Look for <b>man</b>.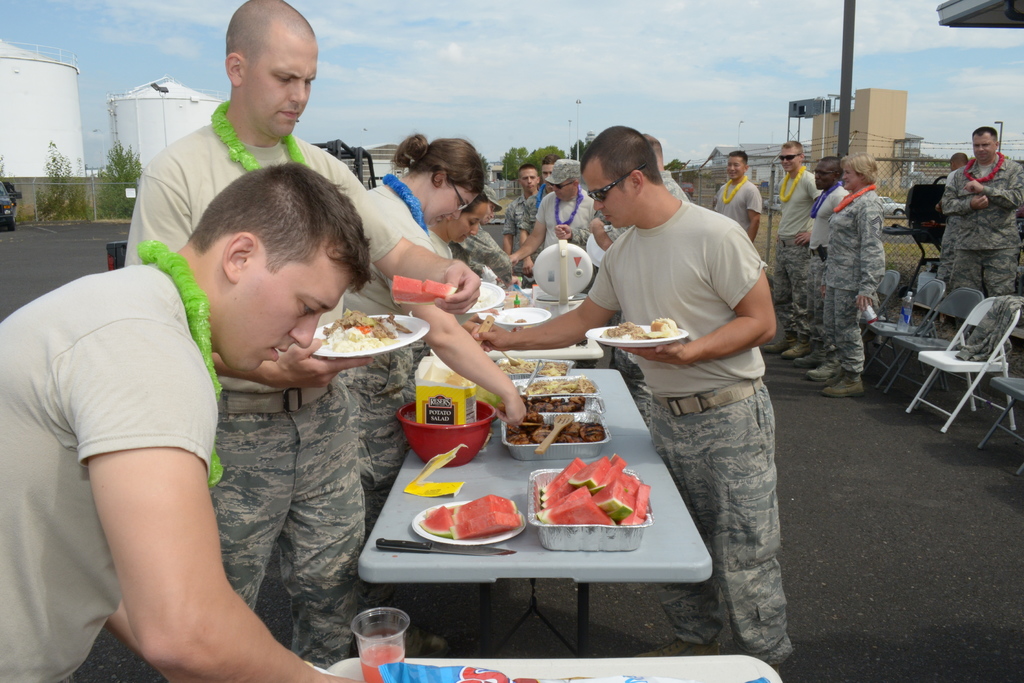
Found: [left=499, top=163, right=541, bottom=254].
